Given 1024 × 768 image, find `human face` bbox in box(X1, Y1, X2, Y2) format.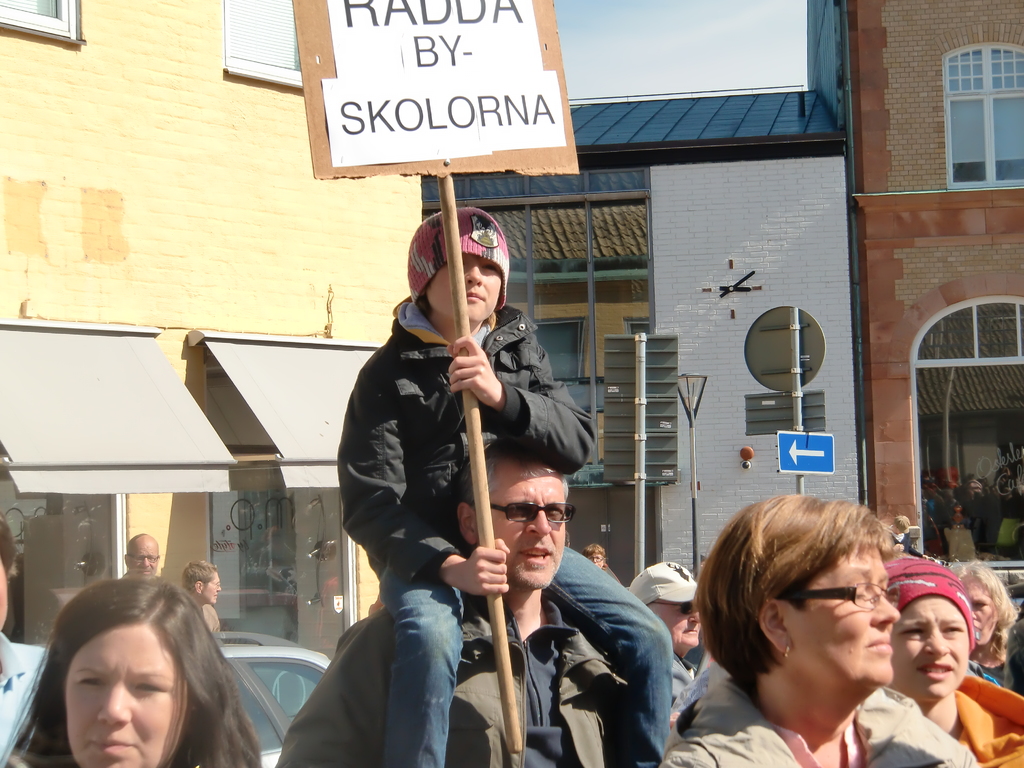
box(62, 625, 189, 767).
